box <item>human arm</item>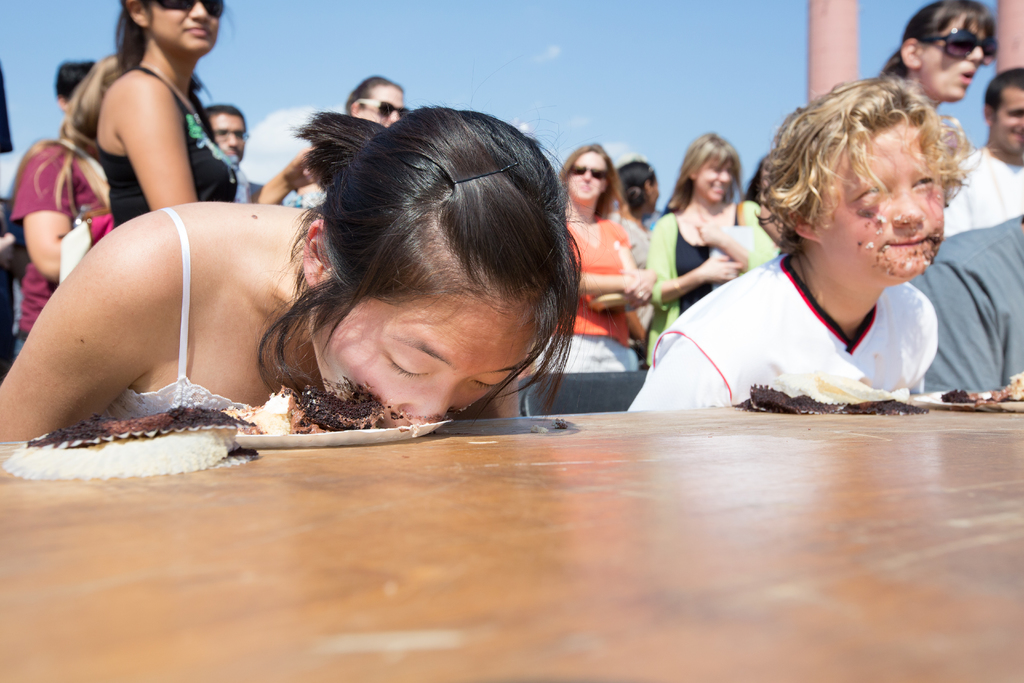
909:229:1007:403
